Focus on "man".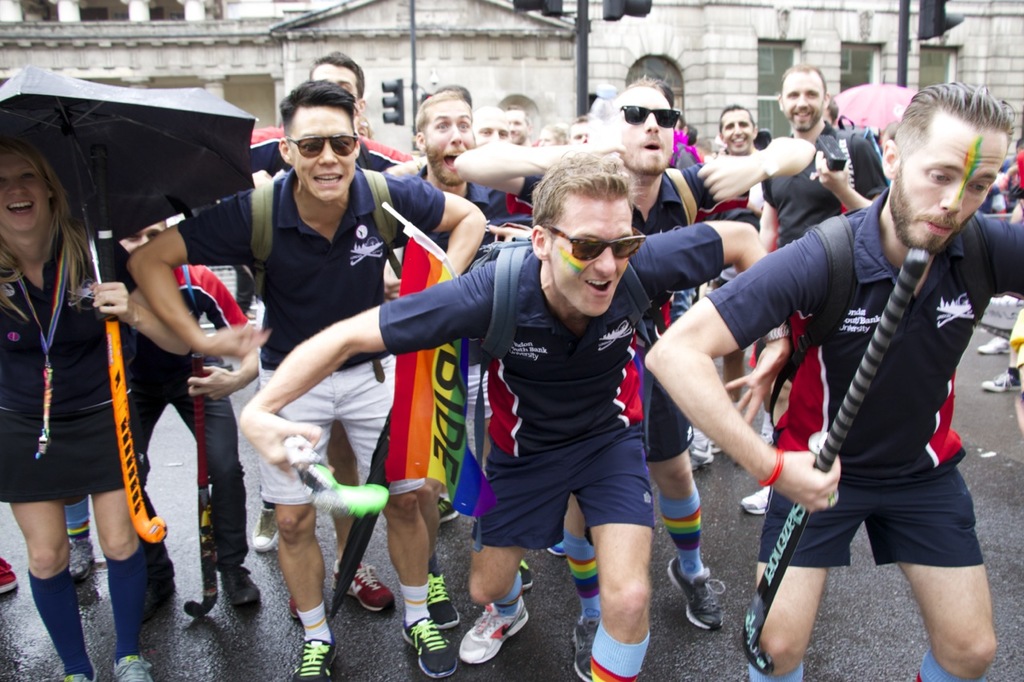
Focused at x1=766 y1=52 x2=882 y2=253.
